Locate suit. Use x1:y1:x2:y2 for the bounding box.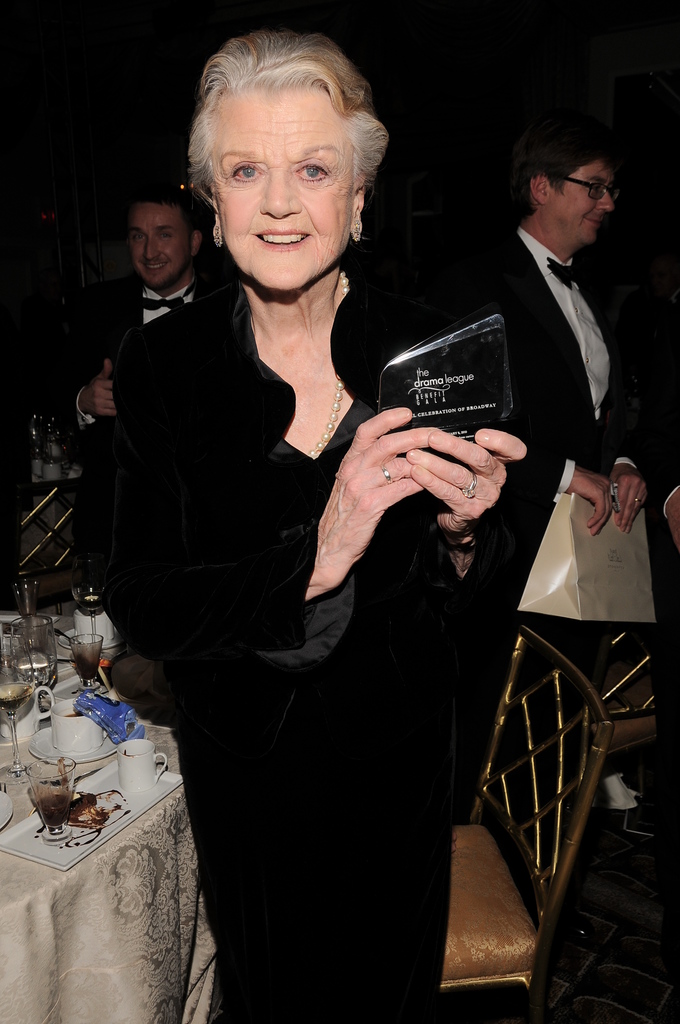
457:224:662:495.
